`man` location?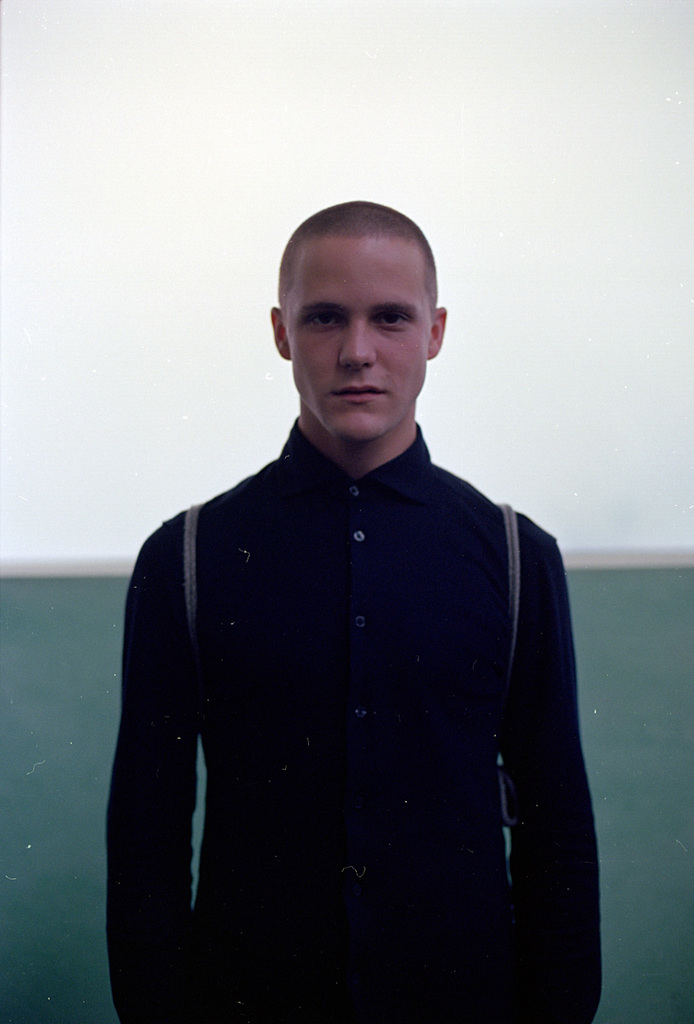
rect(100, 189, 597, 1023)
